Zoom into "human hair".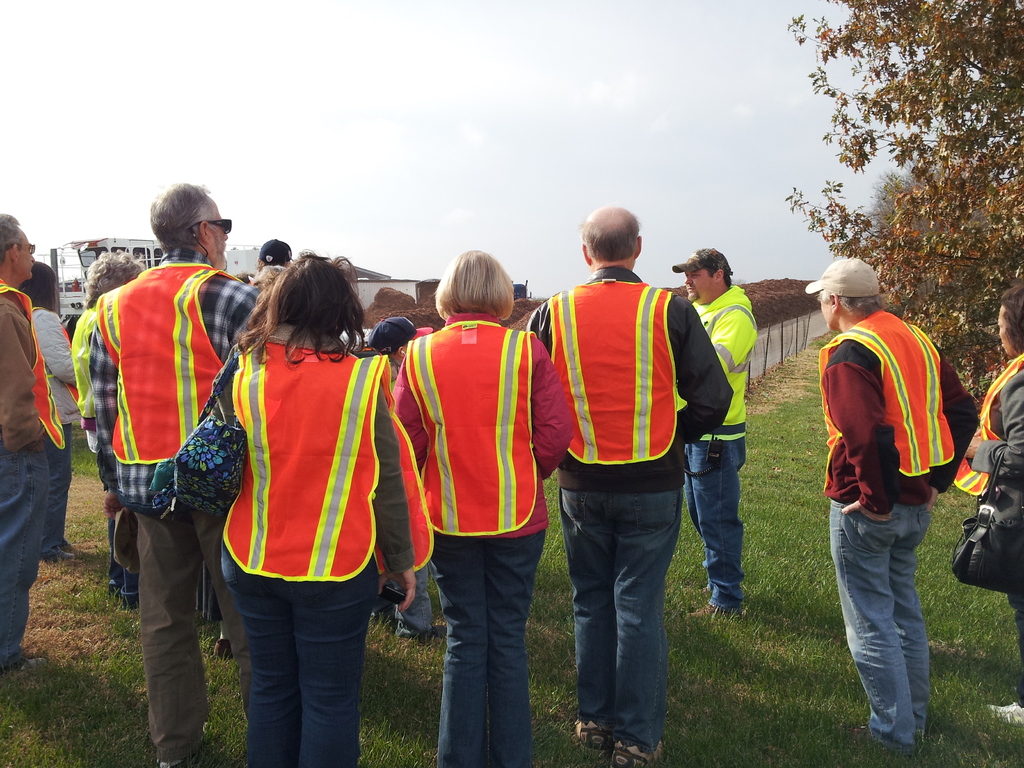
Zoom target: {"left": 0, "top": 211, "right": 26, "bottom": 267}.
